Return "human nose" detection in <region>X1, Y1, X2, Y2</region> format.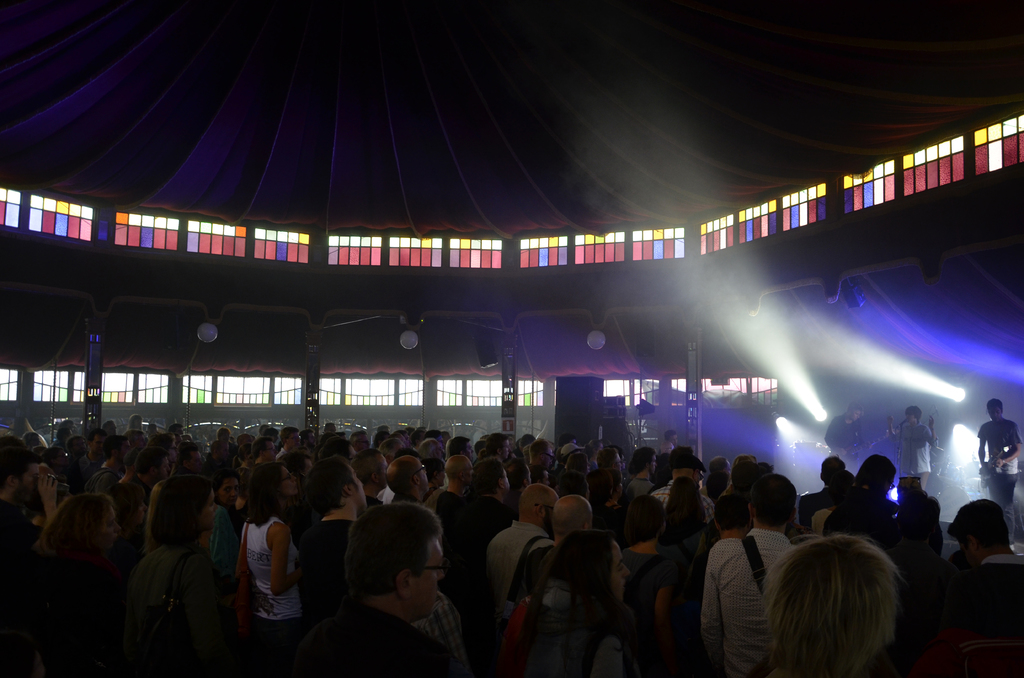
<region>230, 490, 240, 501</region>.
